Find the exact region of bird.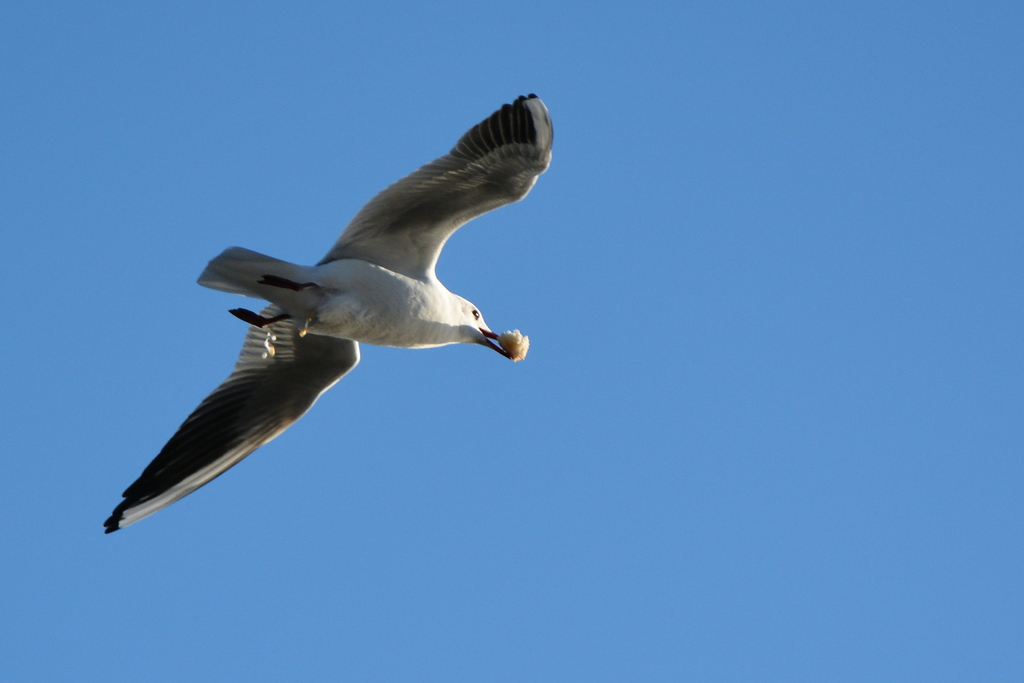
Exact region: (143,110,542,477).
